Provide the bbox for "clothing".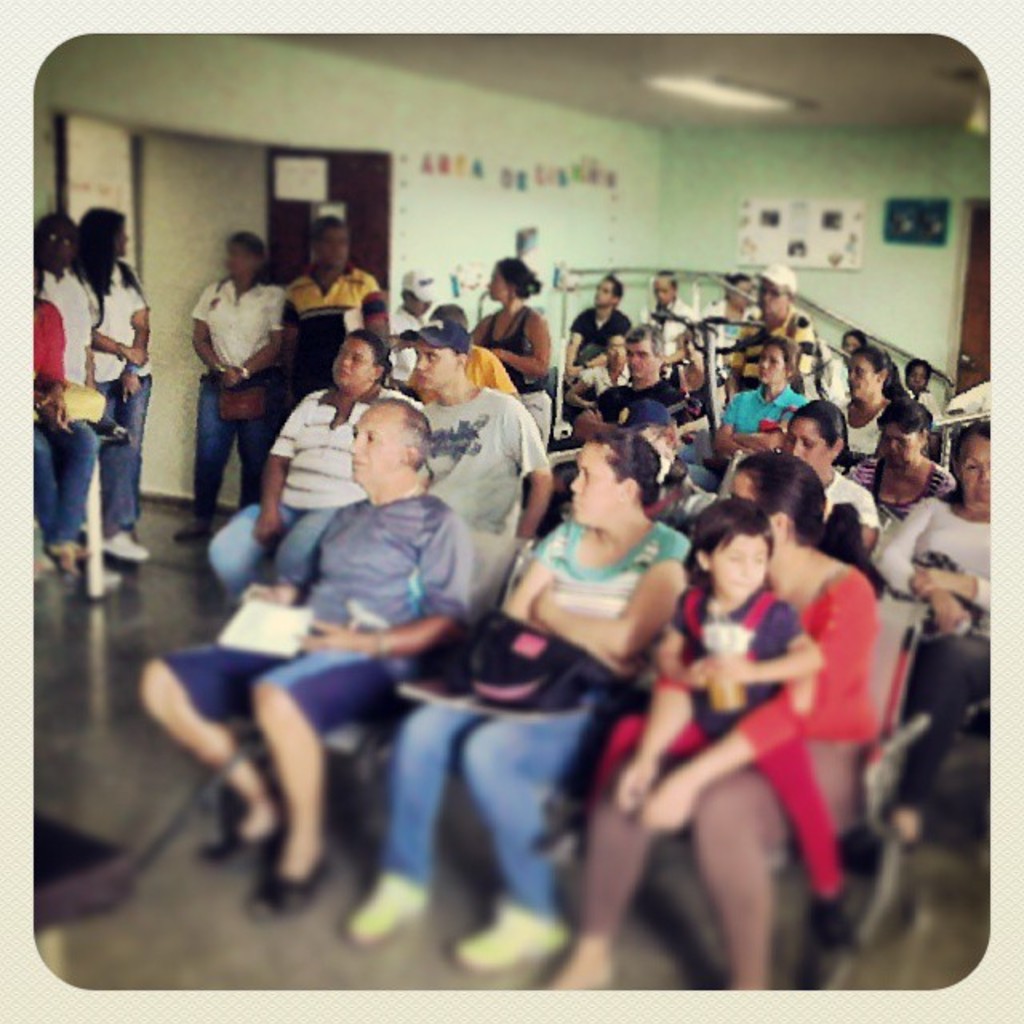
[x1=149, y1=486, x2=477, y2=738].
